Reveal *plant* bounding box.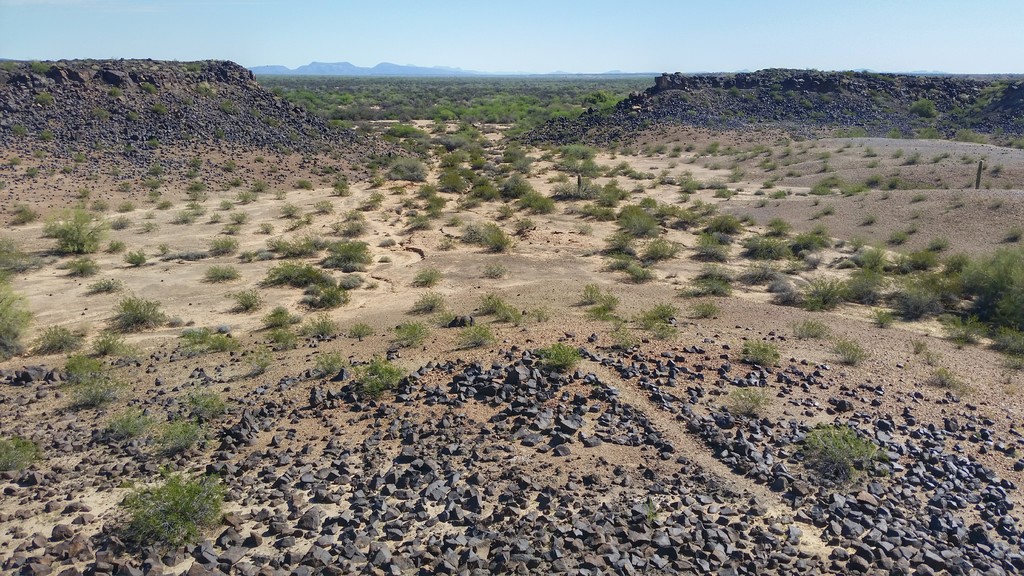
Revealed: x1=338, y1=213, x2=373, y2=234.
